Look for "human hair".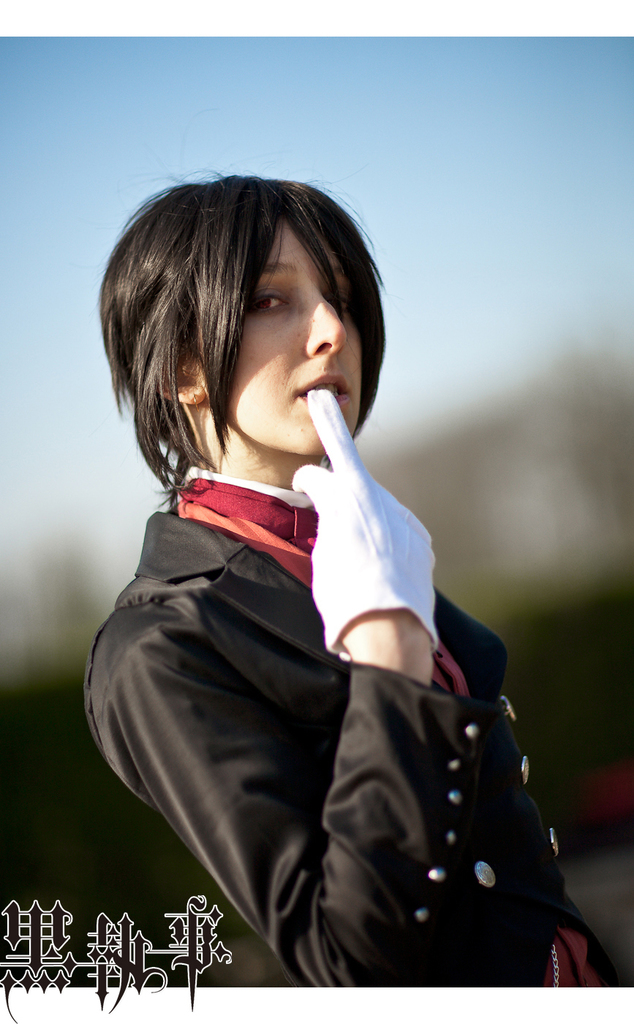
Found: crop(113, 152, 379, 499).
